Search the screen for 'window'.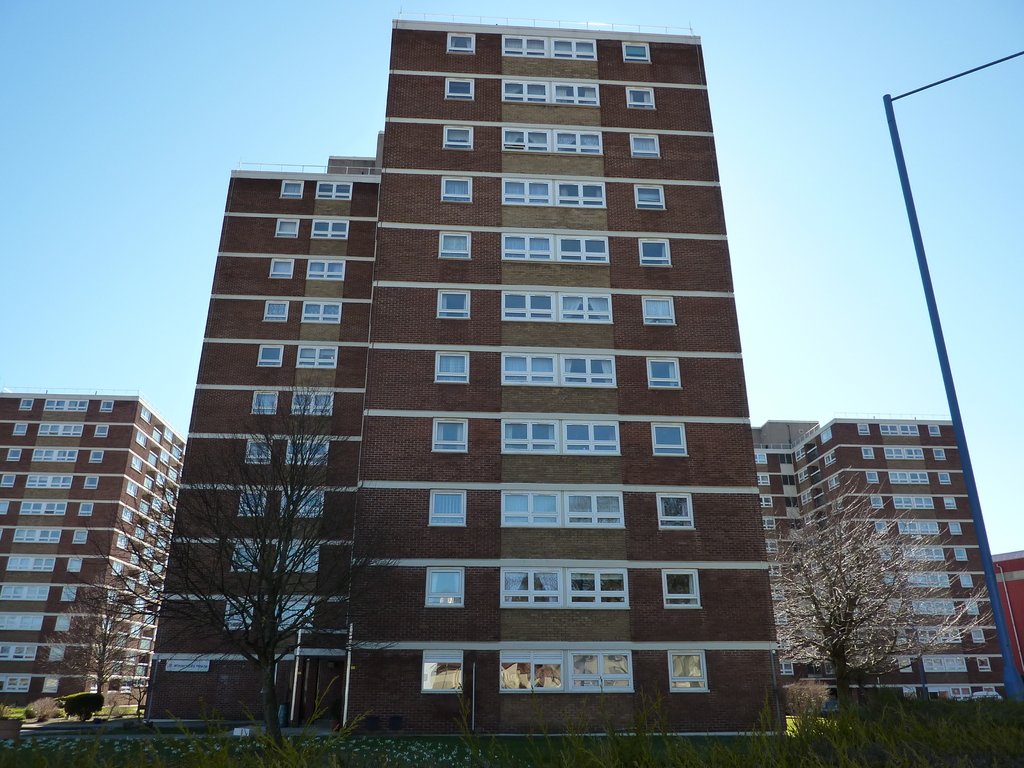
Found at [x1=505, y1=650, x2=562, y2=686].
